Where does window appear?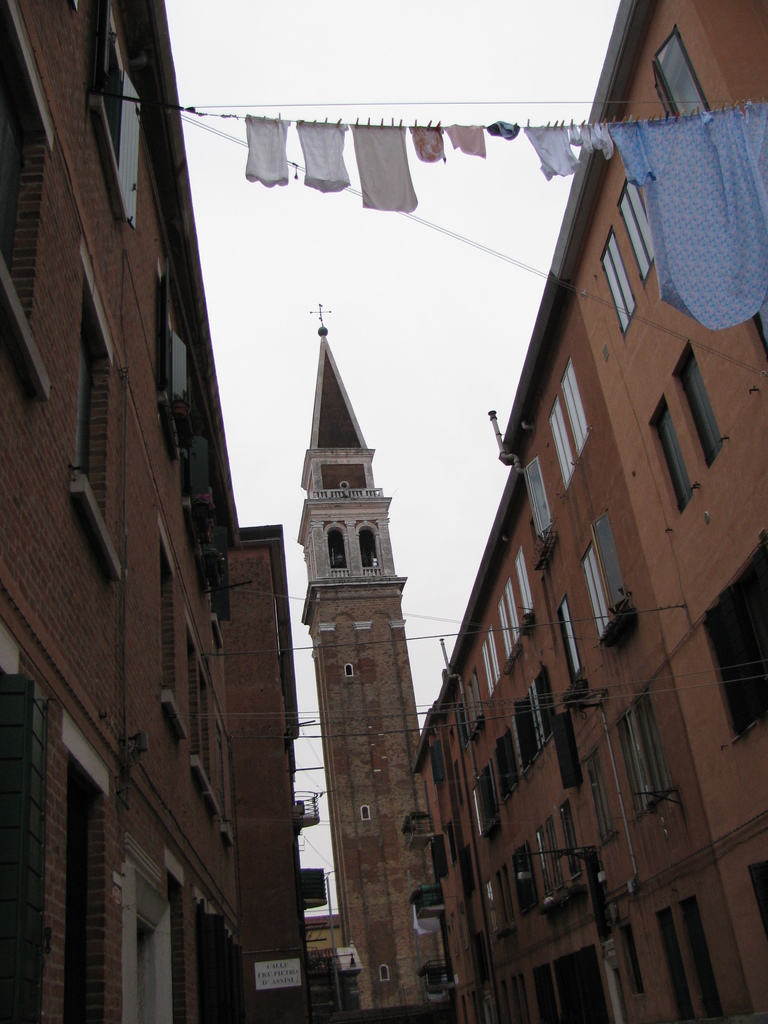
Appears at {"x1": 380, "y1": 961, "x2": 392, "y2": 981}.
